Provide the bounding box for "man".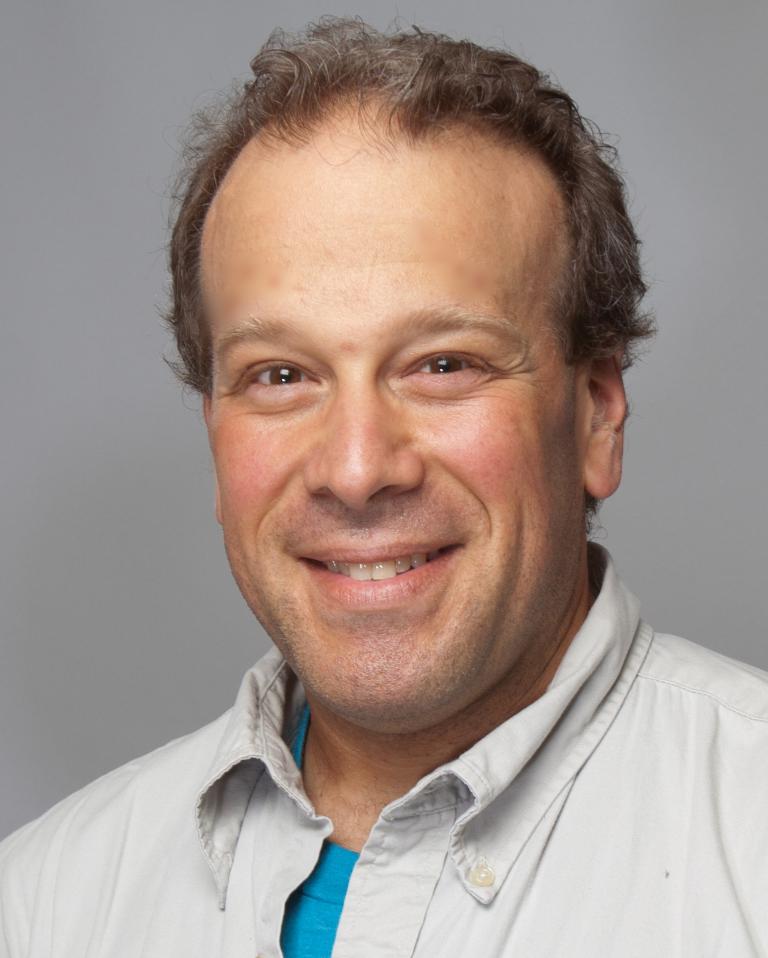
select_region(26, 36, 767, 957).
